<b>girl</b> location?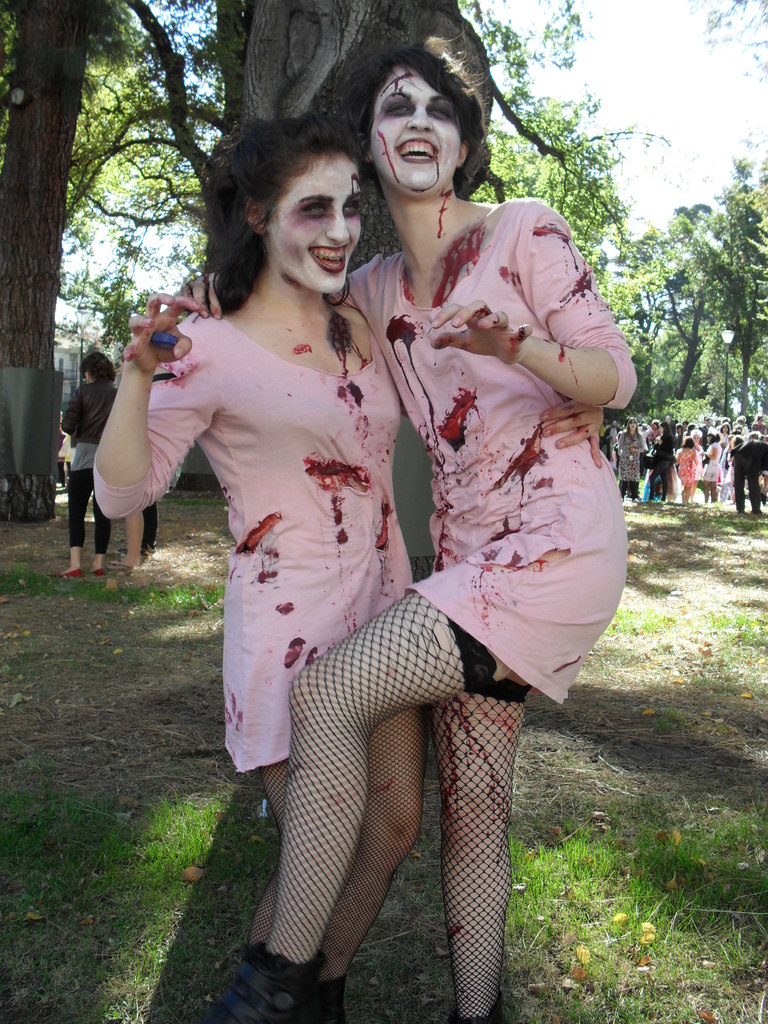
bbox(643, 422, 674, 502)
